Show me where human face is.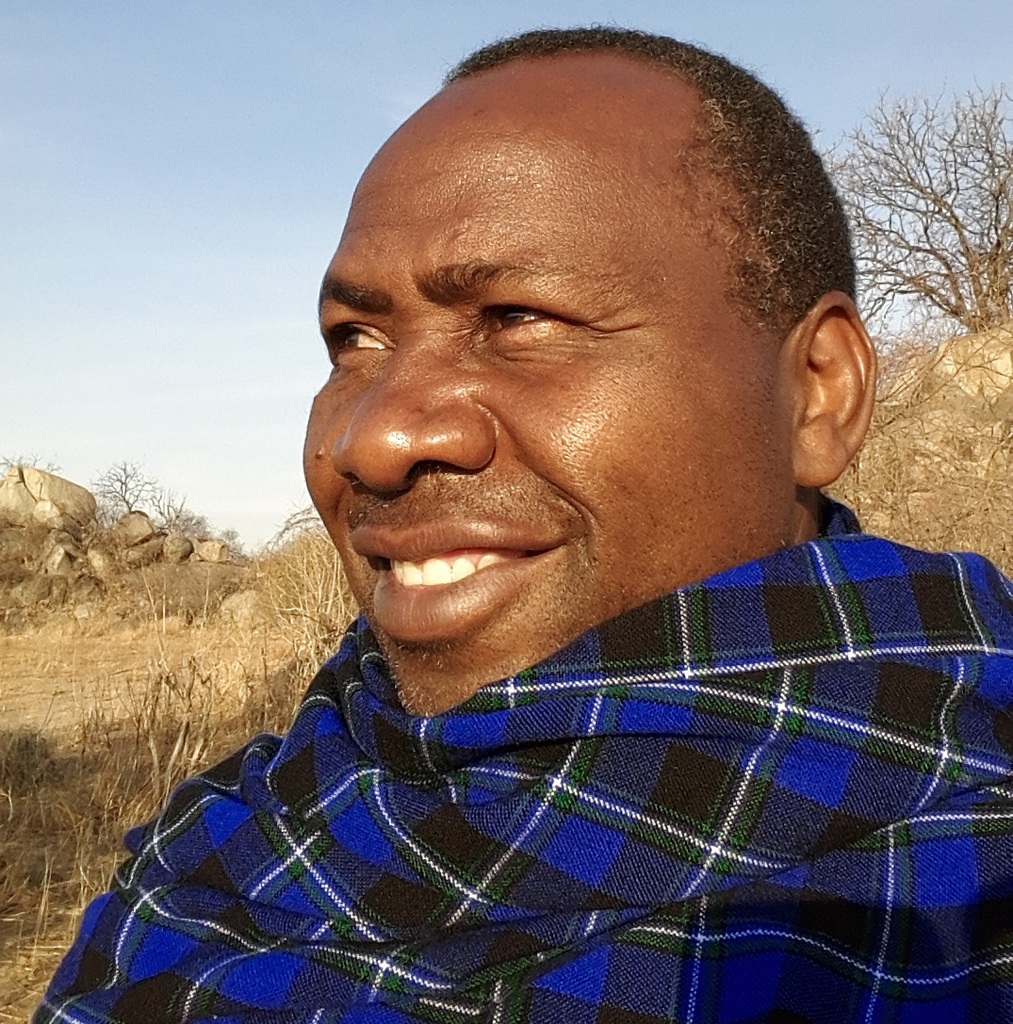
human face is at Rect(302, 85, 792, 706).
